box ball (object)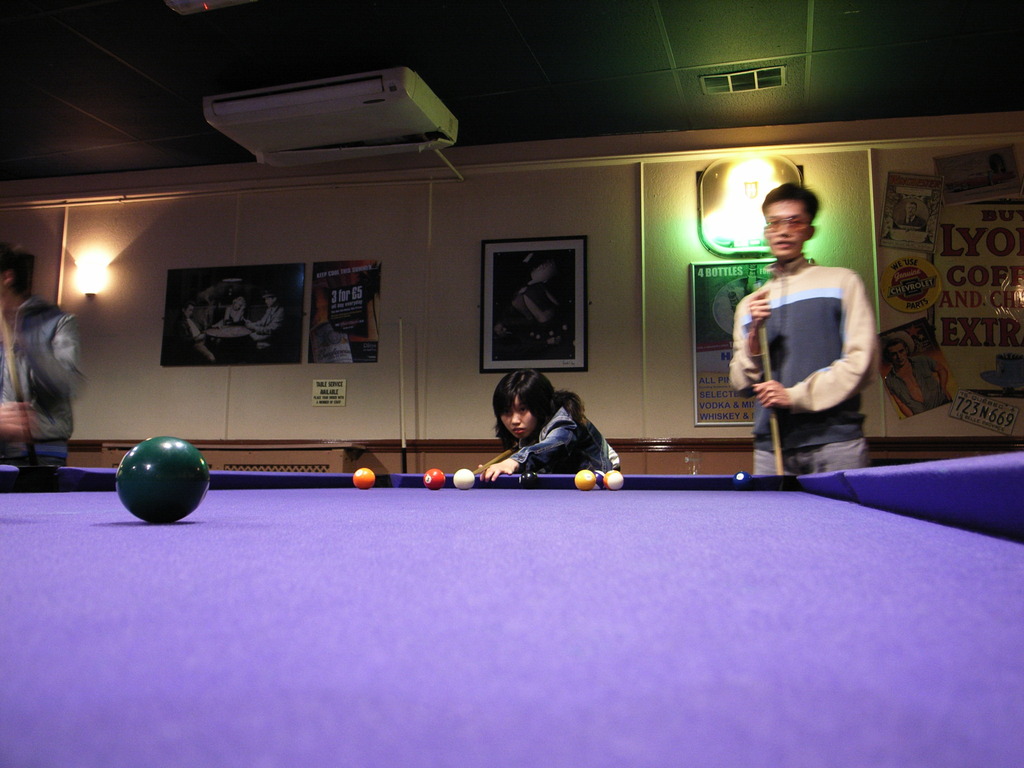
[573,466,598,494]
